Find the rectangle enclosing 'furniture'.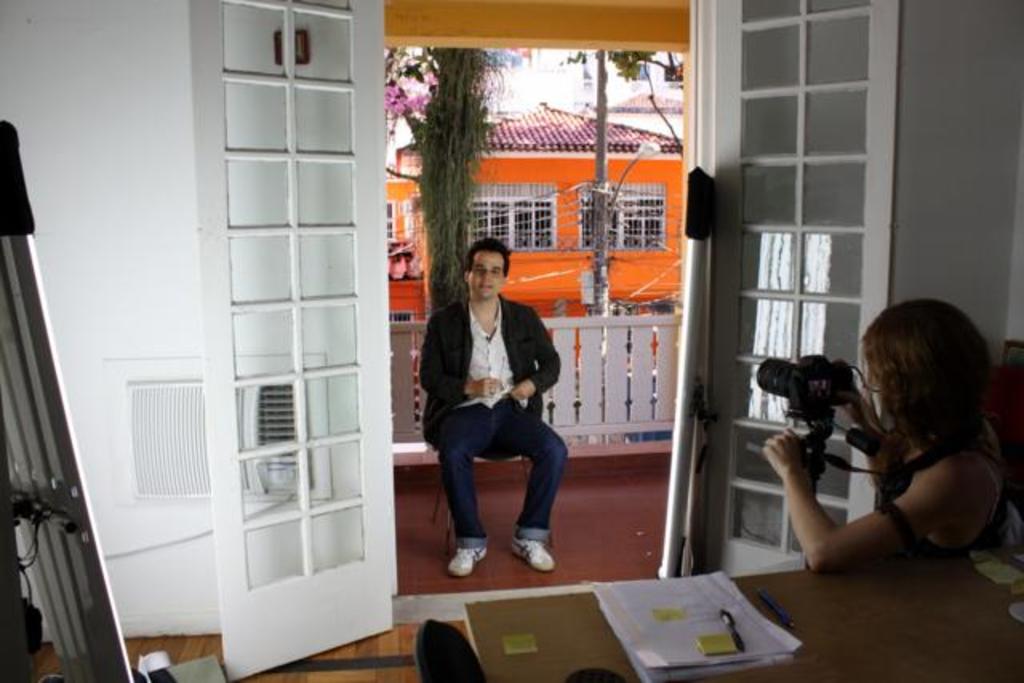
BBox(413, 619, 486, 681).
